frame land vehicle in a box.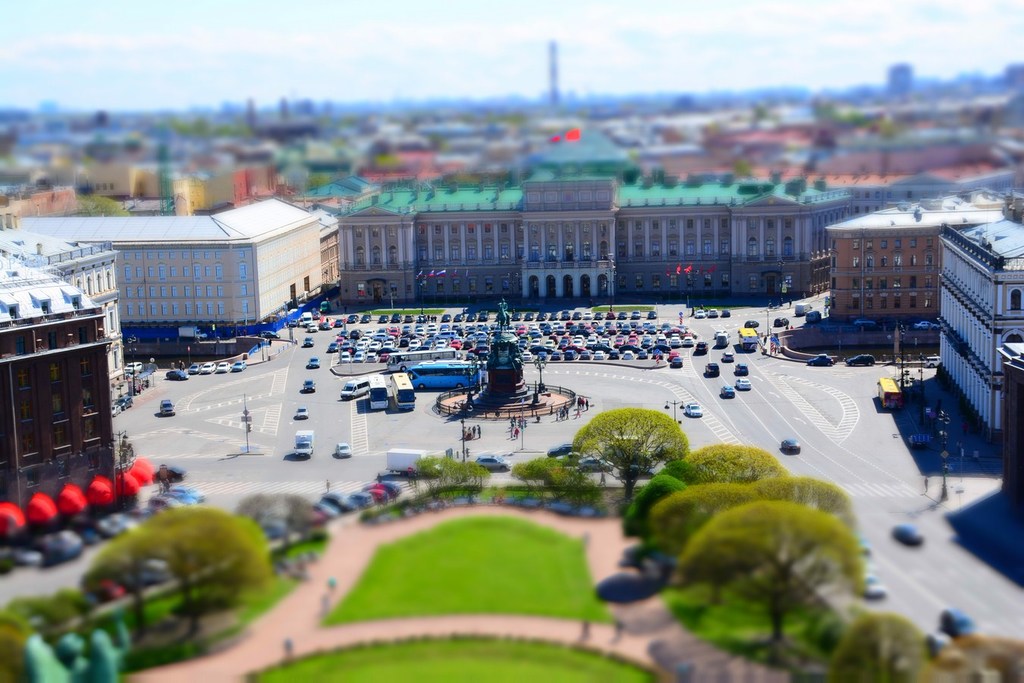
box(687, 404, 699, 413).
